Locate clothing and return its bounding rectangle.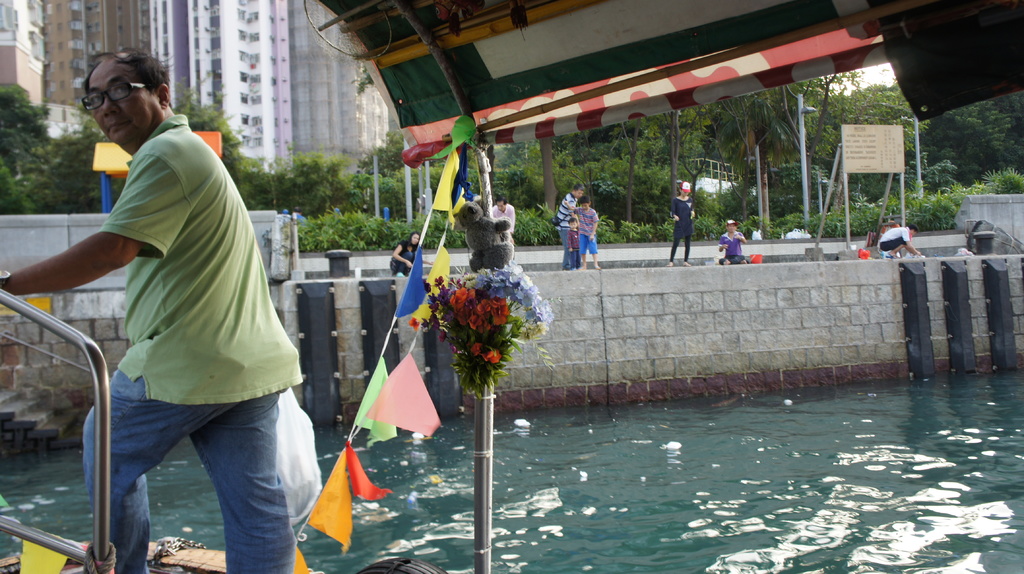
[left=669, top=195, right=695, bottom=259].
